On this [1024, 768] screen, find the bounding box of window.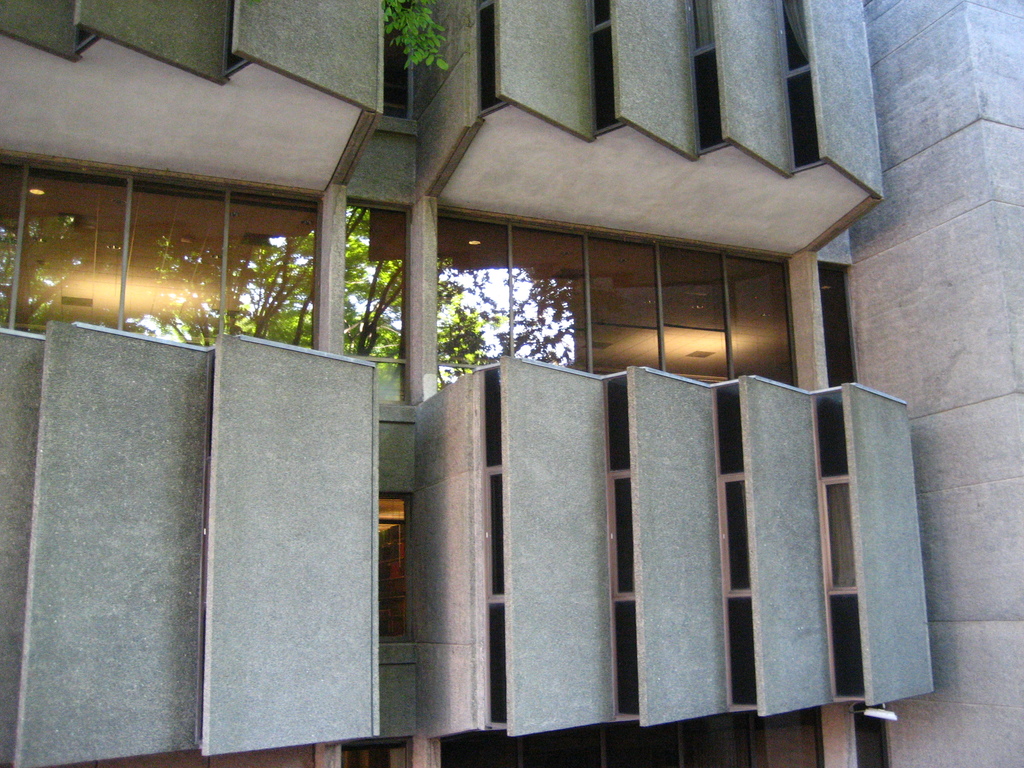
Bounding box: <bbox>810, 381, 868, 704</bbox>.
